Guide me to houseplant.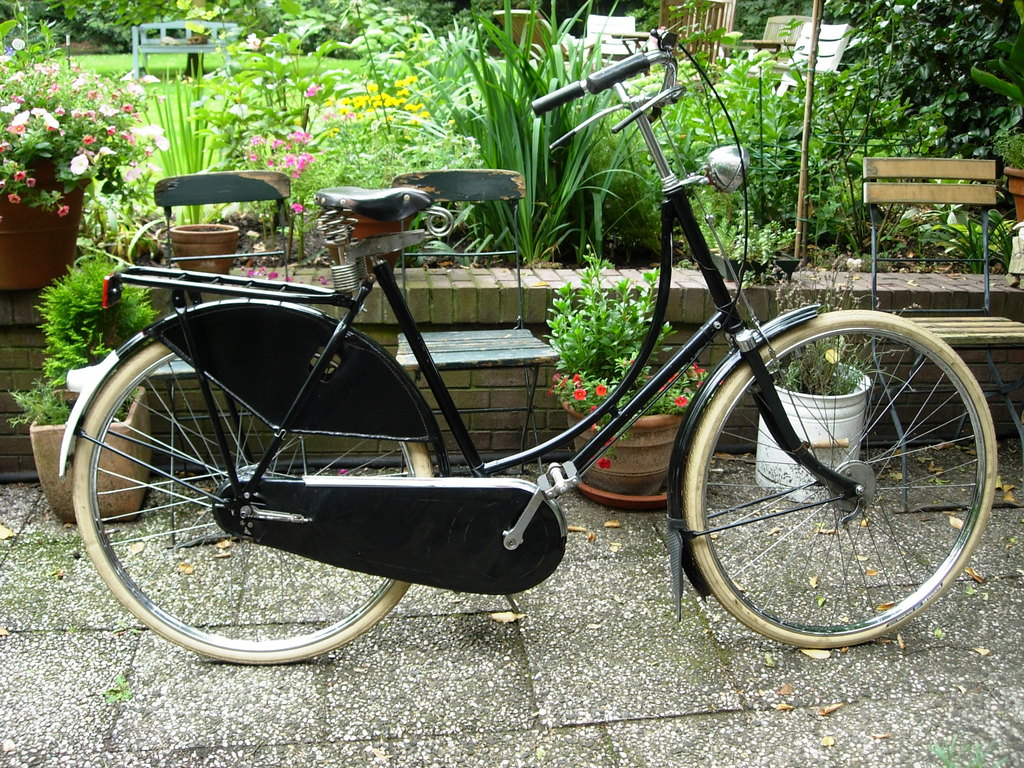
Guidance: bbox=(4, 248, 168, 532).
